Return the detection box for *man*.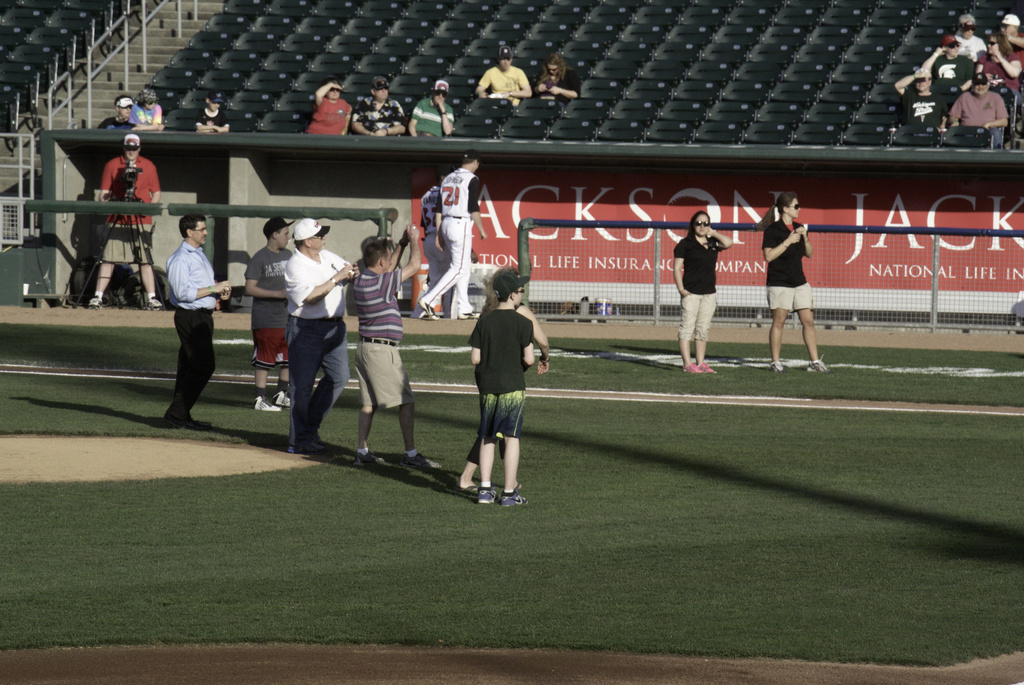
{"left": 410, "top": 80, "right": 458, "bottom": 143}.
